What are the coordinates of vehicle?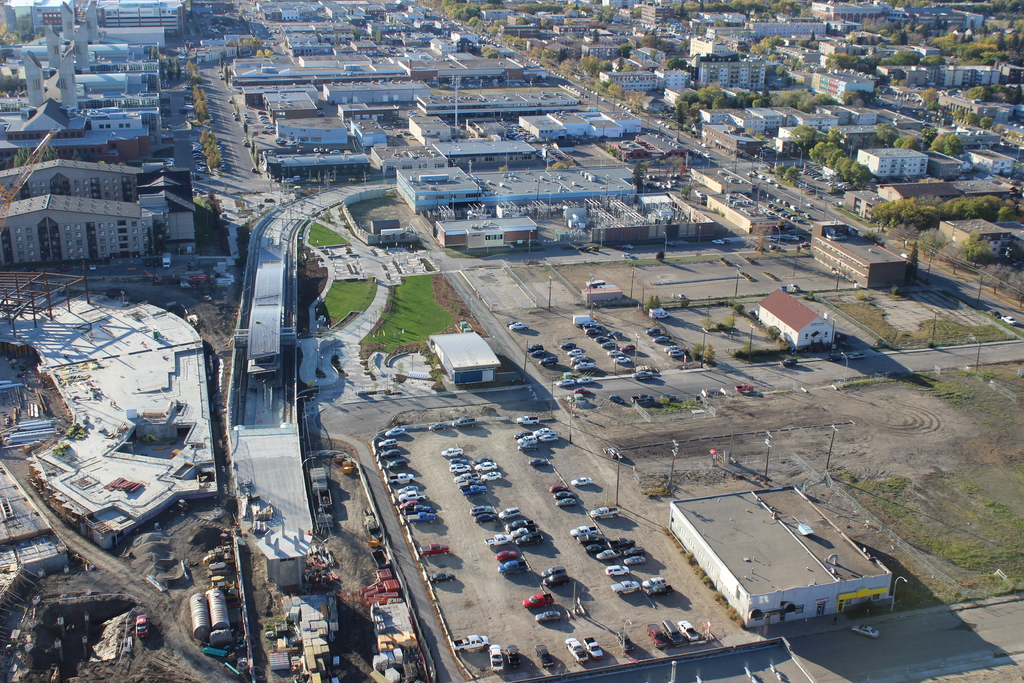
bbox(518, 414, 543, 427).
